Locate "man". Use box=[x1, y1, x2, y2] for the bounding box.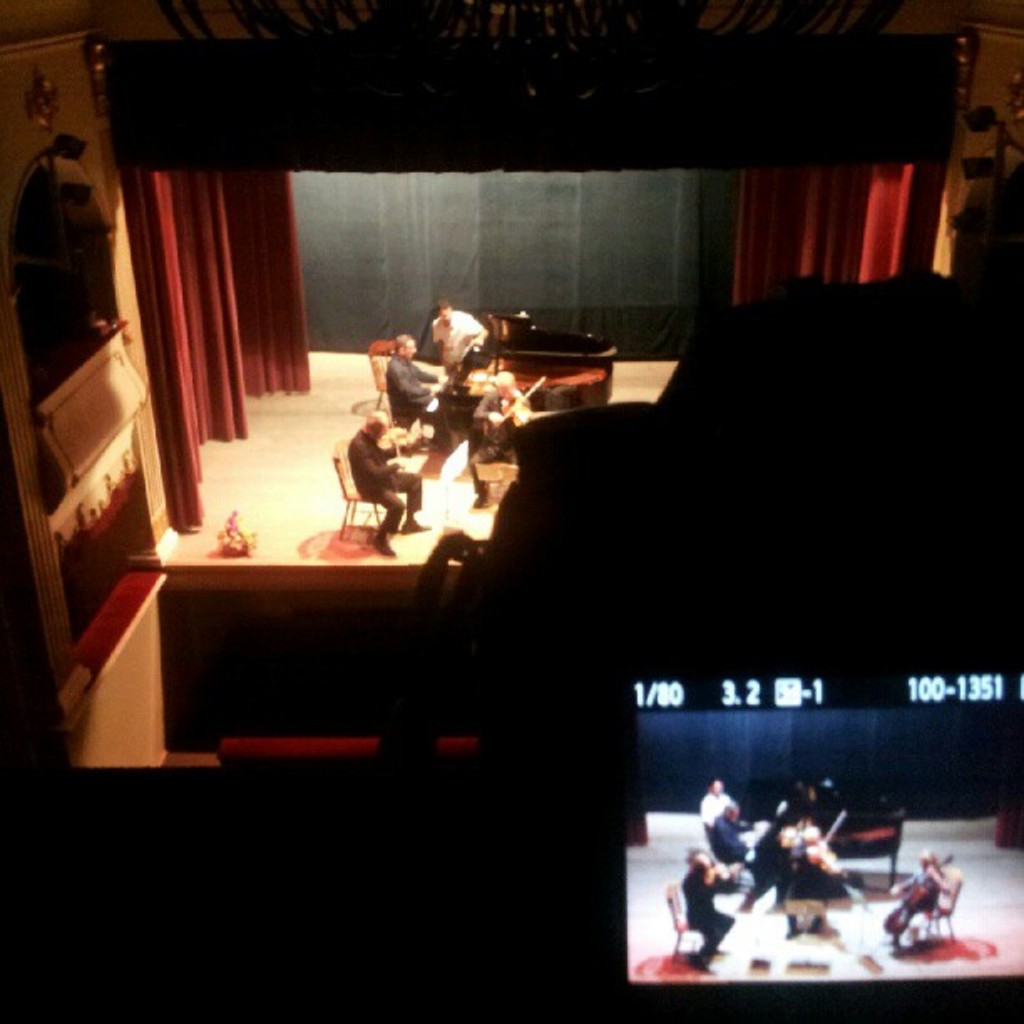
box=[383, 331, 442, 445].
